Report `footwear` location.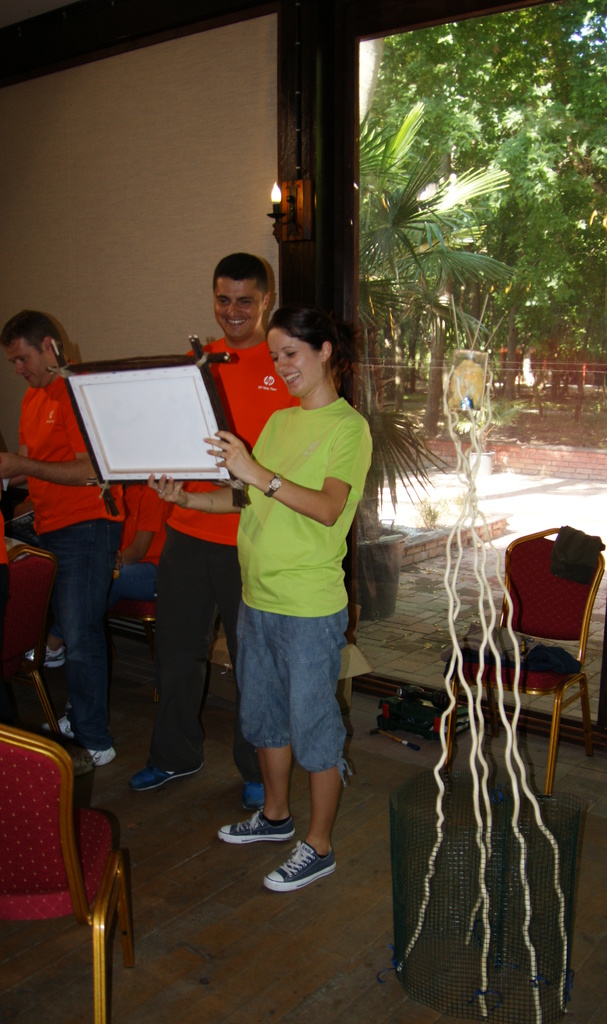
Report: [21, 643, 68, 675].
